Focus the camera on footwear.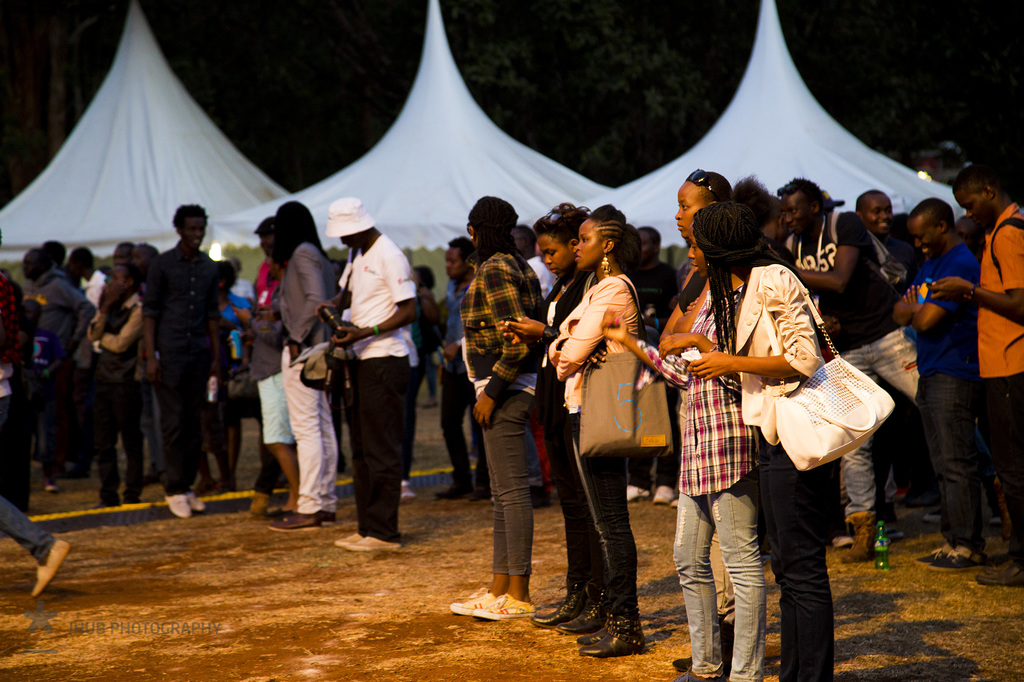
Focus region: [x1=837, y1=506, x2=872, y2=568].
